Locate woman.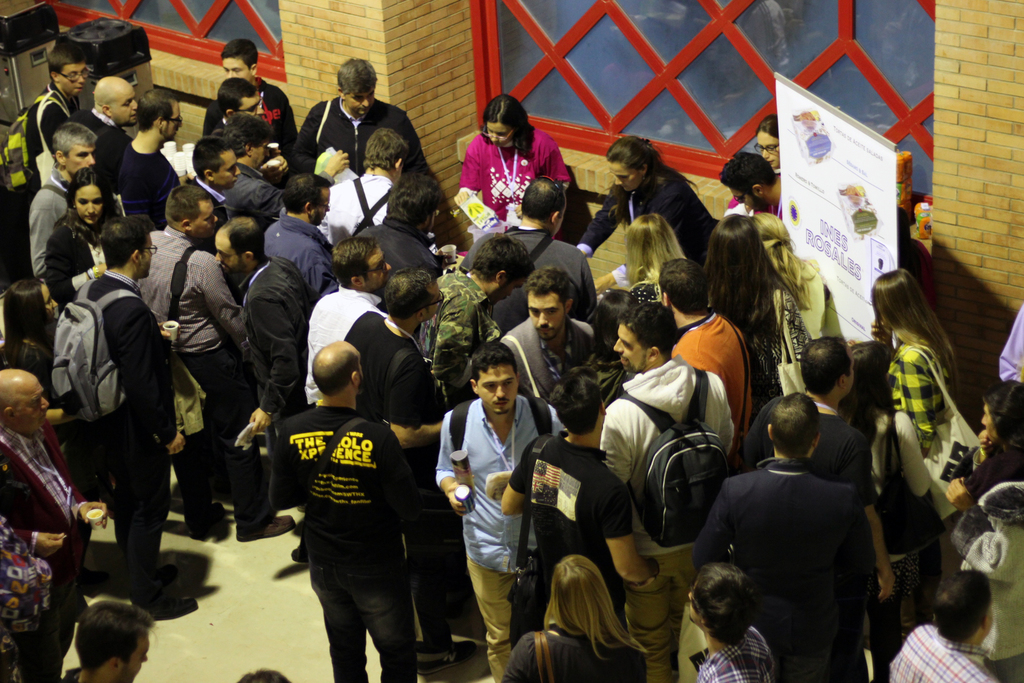
Bounding box: 0:272:95:440.
